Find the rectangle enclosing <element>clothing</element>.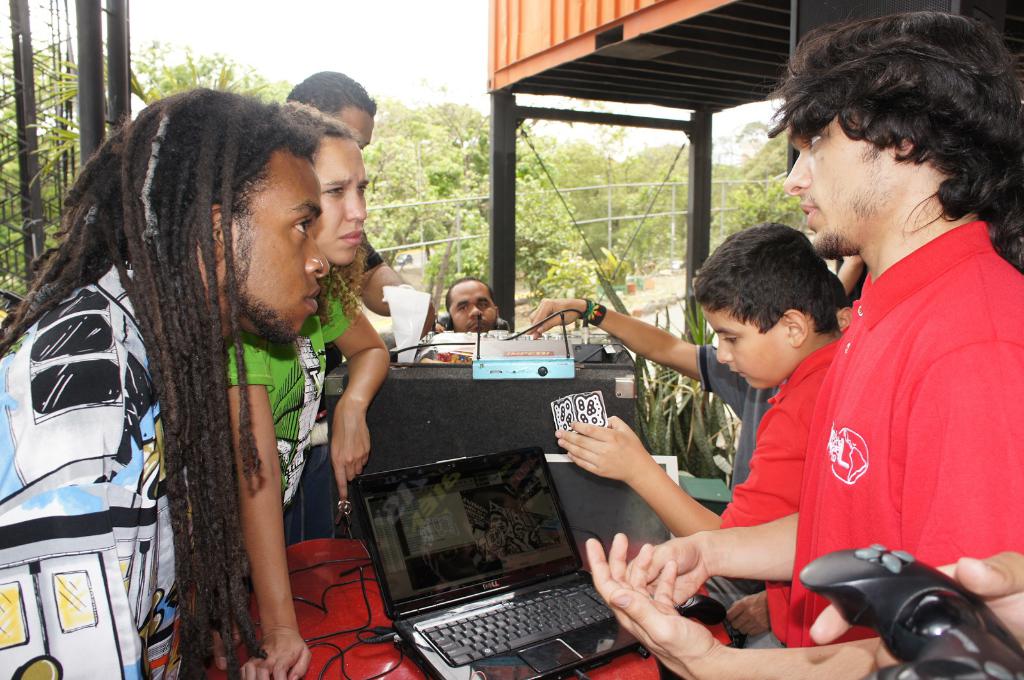
select_region(223, 268, 363, 503).
